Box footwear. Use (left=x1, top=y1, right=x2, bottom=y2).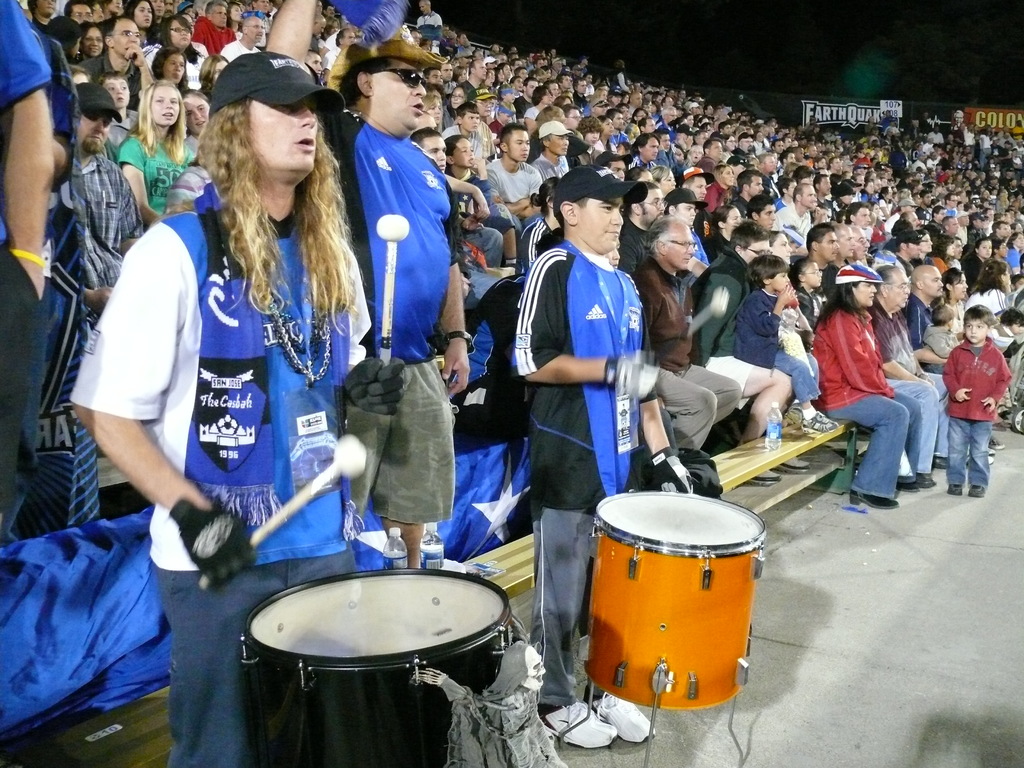
(left=980, top=449, right=992, bottom=465).
